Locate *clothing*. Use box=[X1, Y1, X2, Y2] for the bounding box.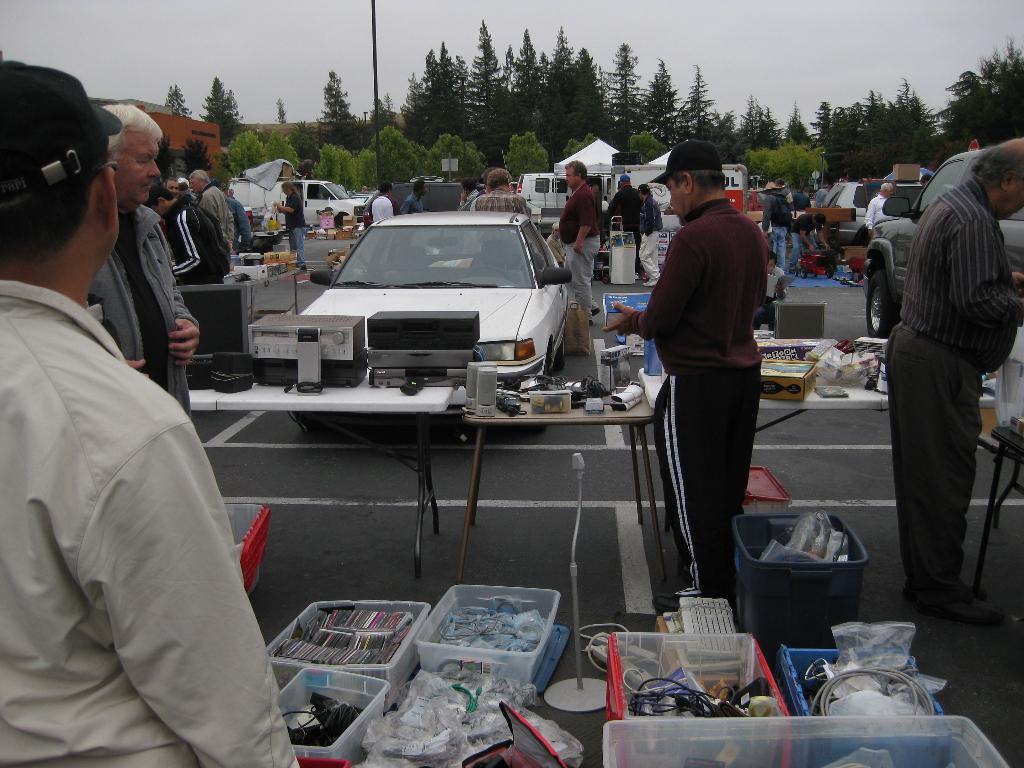
box=[388, 195, 401, 216].
